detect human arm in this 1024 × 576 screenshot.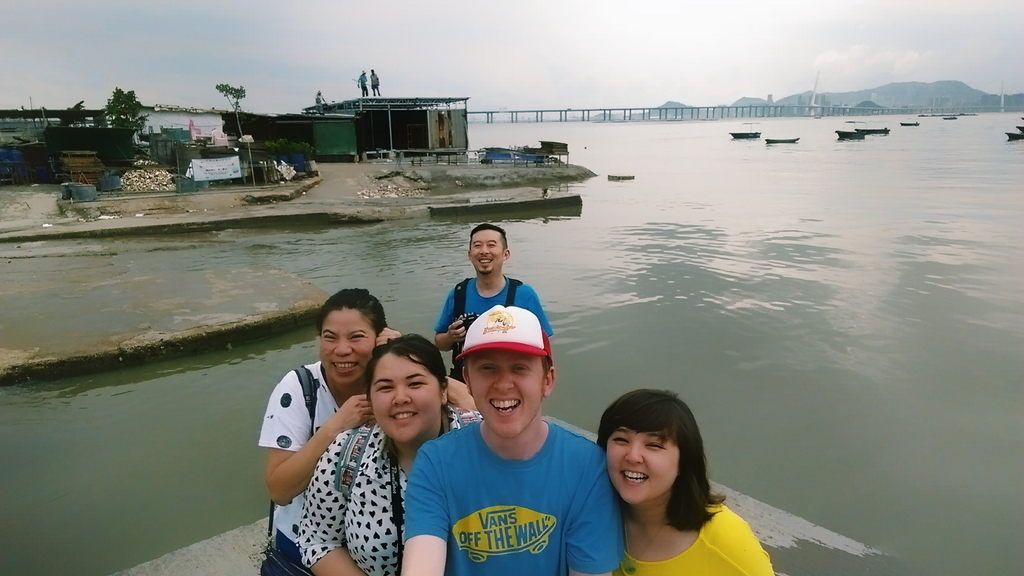
Detection: BBox(294, 429, 367, 575).
